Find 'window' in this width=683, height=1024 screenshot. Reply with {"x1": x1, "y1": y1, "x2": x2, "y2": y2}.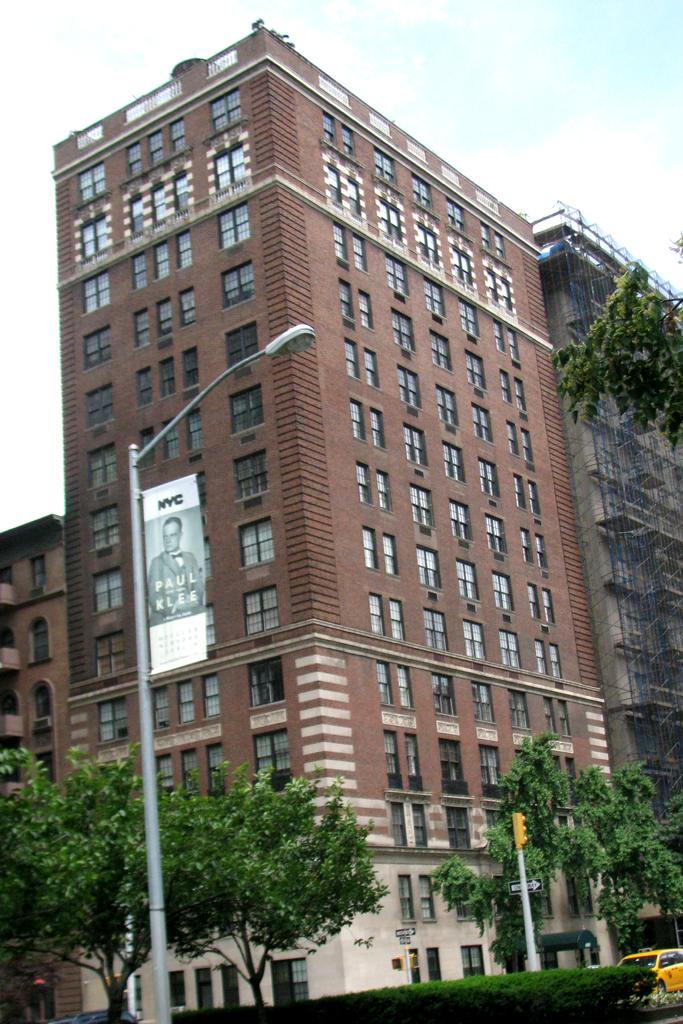
{"x1": 165, "y1": 970, "x2": 188, "y2": 1005}.
